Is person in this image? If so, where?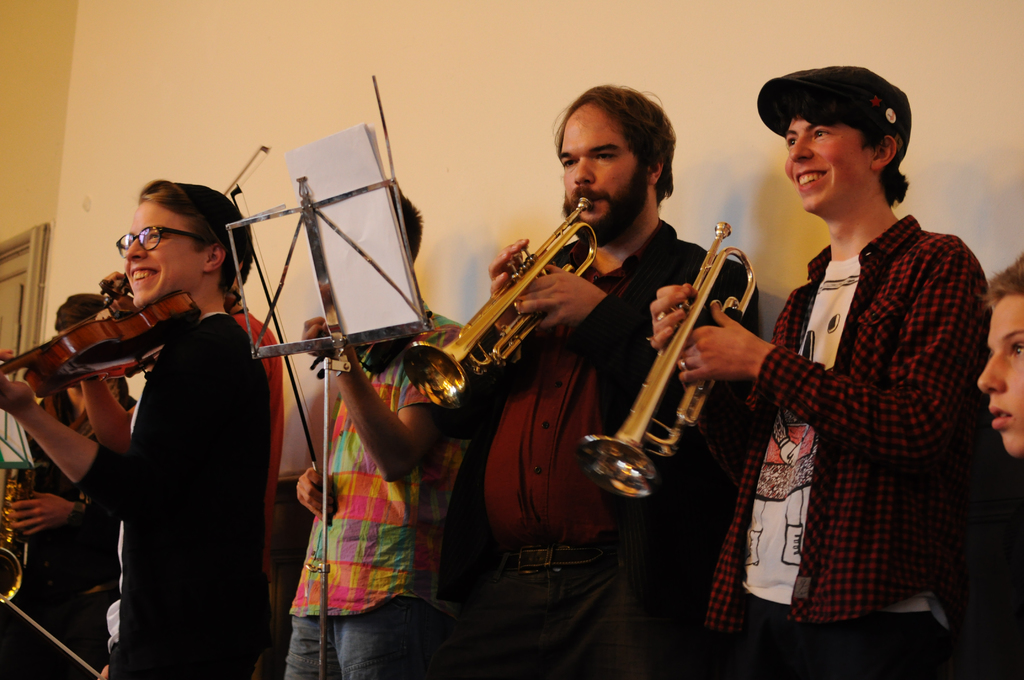
Yes, at x1=55, y1=172, x2=285, y2=679.
